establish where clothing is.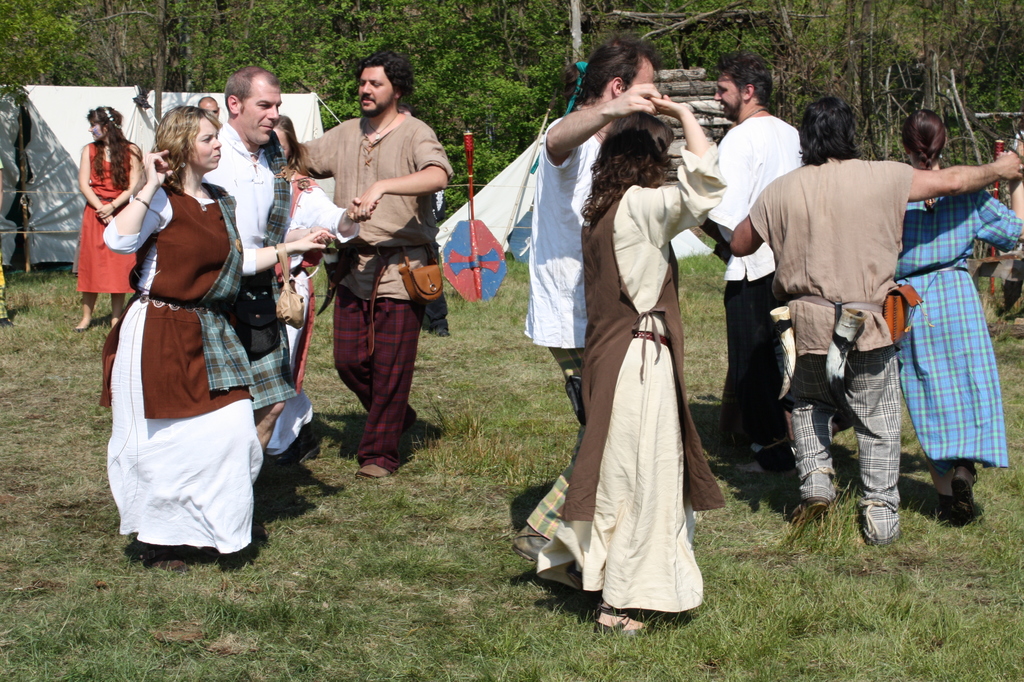
Established at box(745, 156, 909, 545).
